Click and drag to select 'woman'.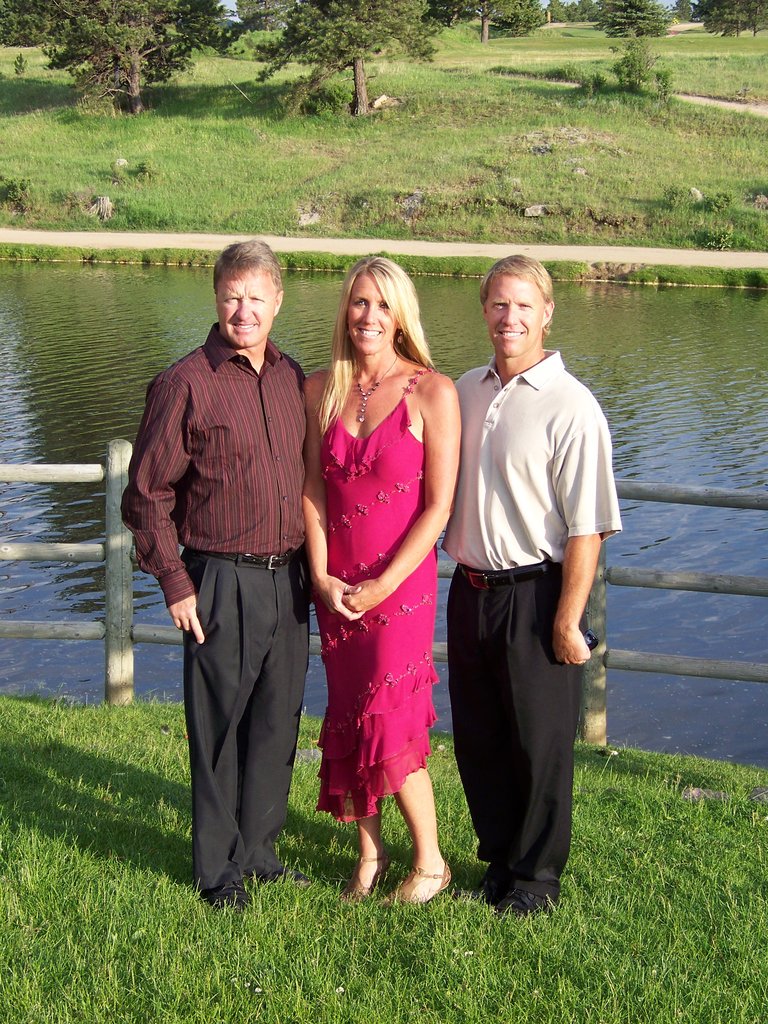
Selection: [left=291, top=269, right=461, bottom=890].
